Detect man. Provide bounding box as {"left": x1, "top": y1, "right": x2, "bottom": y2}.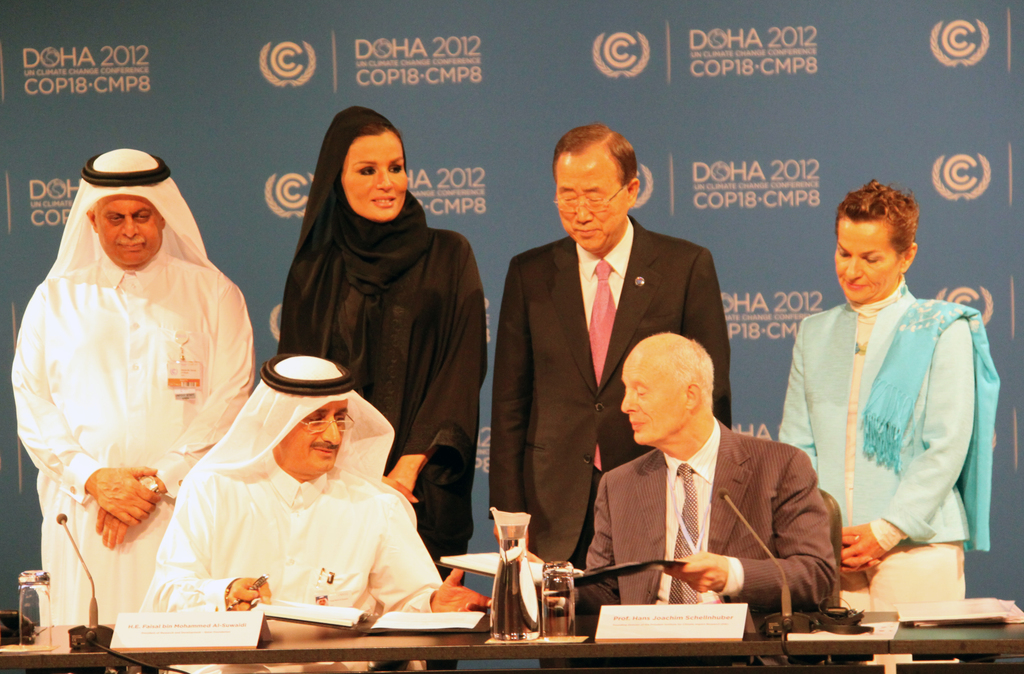
{"left": 137, "top": 352, "right": 494, "bottom": 670}.
